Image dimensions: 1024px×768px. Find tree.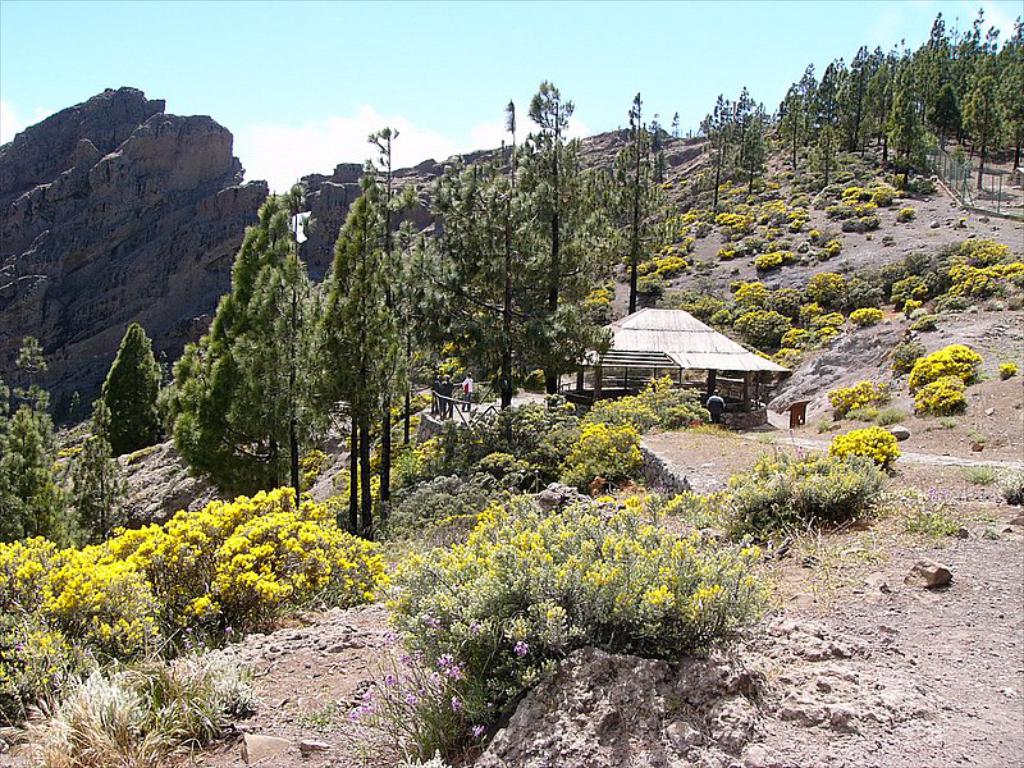
box(348, 122, 411, 433).
